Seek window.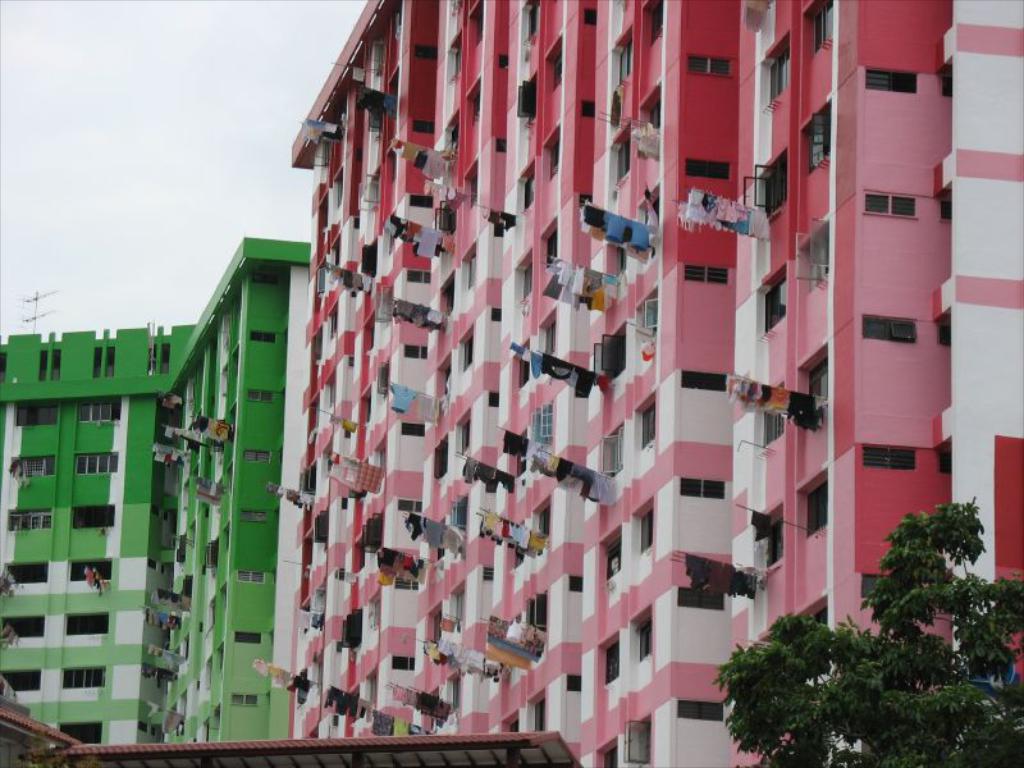
x1=14, y1=404, x2=64, y2=421.
